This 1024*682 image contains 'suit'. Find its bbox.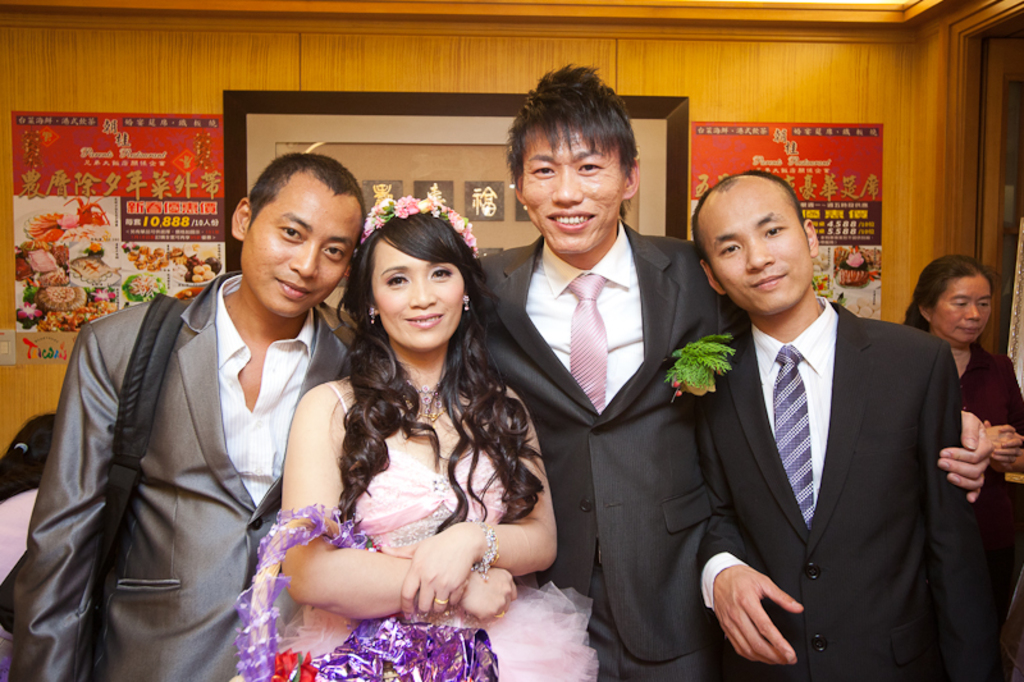
detection(694, 293, 1002, 681).
